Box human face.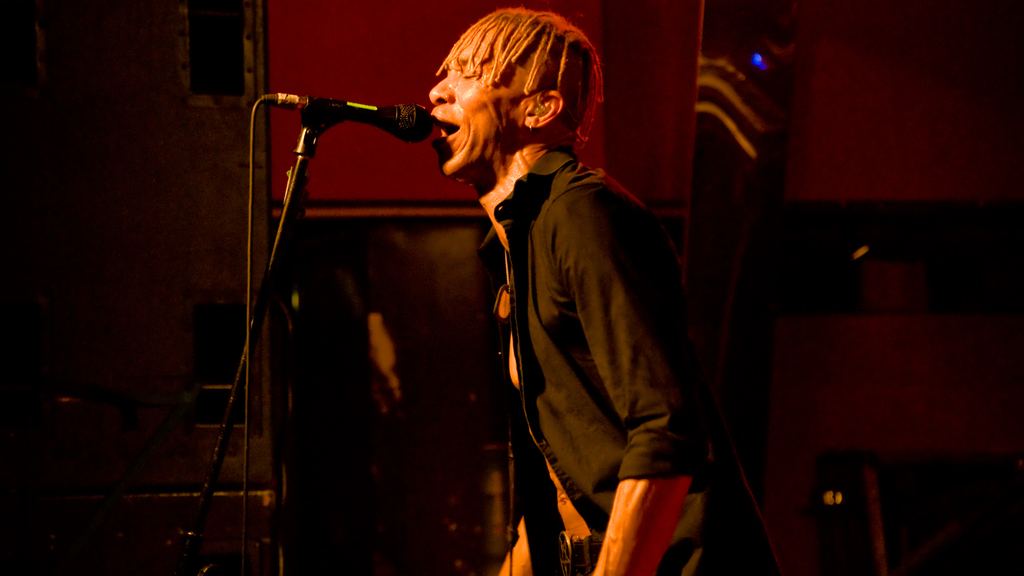
(x1=429, y1=43, x2=522, y2=177).
